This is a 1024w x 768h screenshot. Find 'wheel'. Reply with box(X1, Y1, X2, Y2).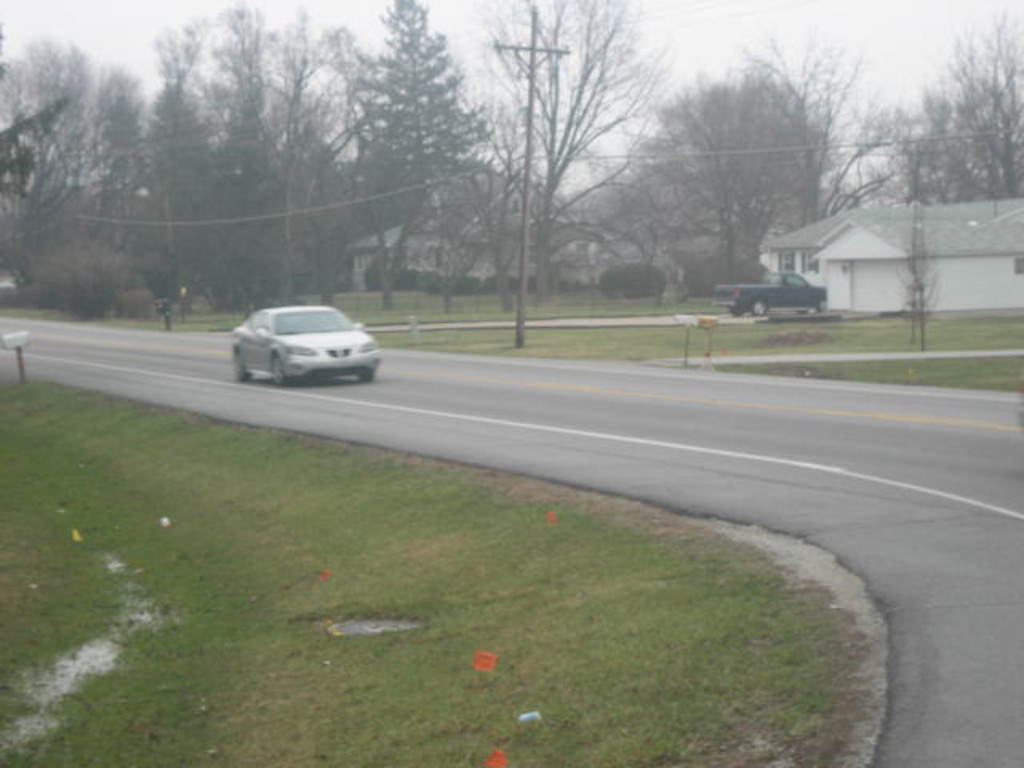
box(234, 347, 253, 378).
